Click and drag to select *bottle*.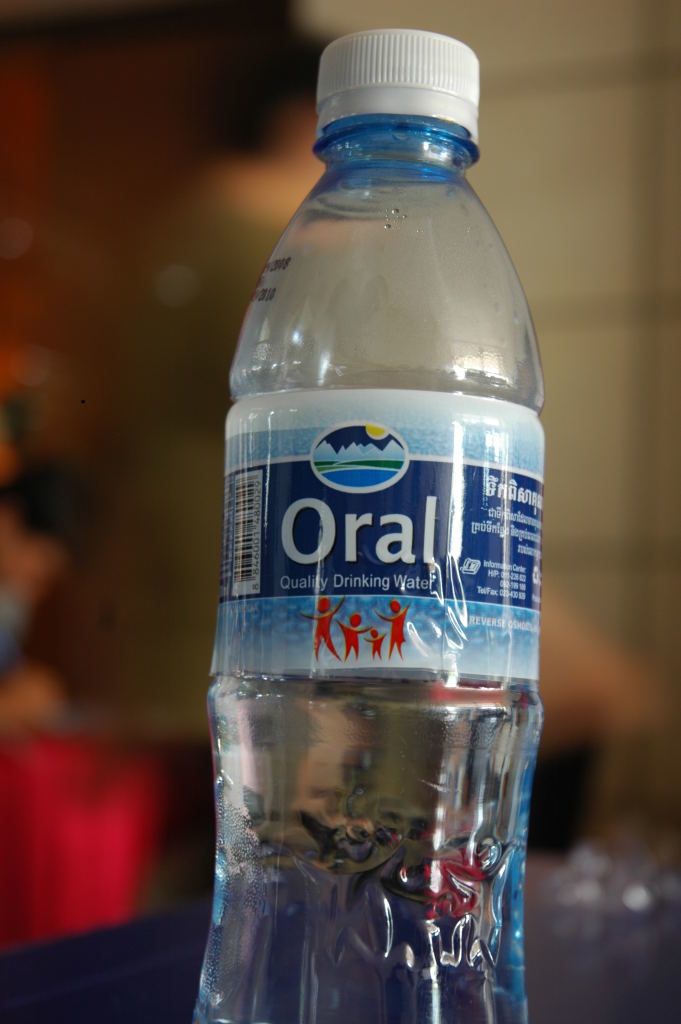
Selection: (200,38,566,998).
